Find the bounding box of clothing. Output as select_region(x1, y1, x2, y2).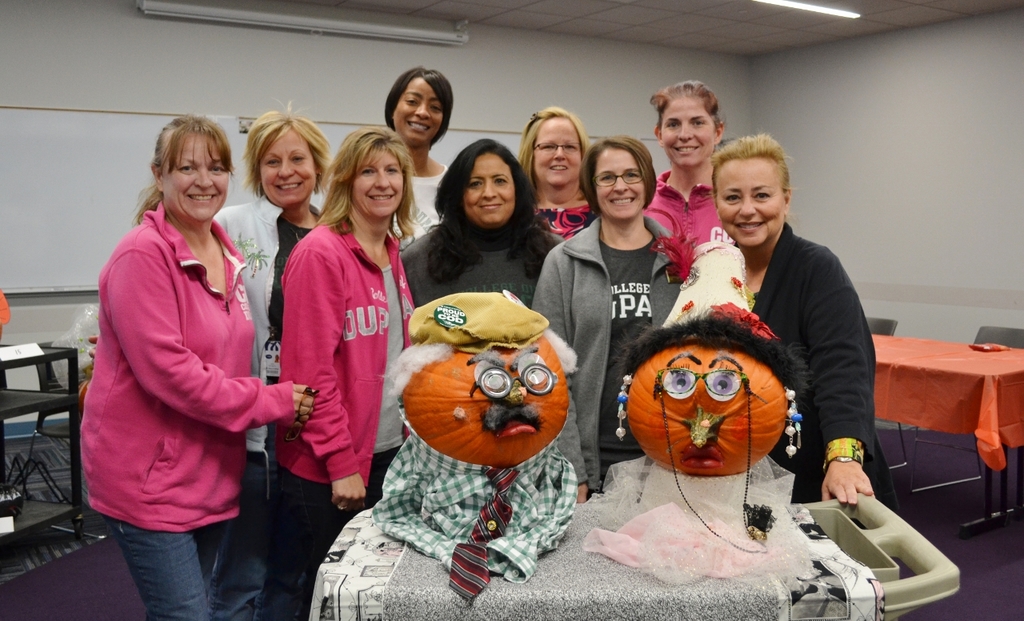
select_region(395, 162, 454, 239).
